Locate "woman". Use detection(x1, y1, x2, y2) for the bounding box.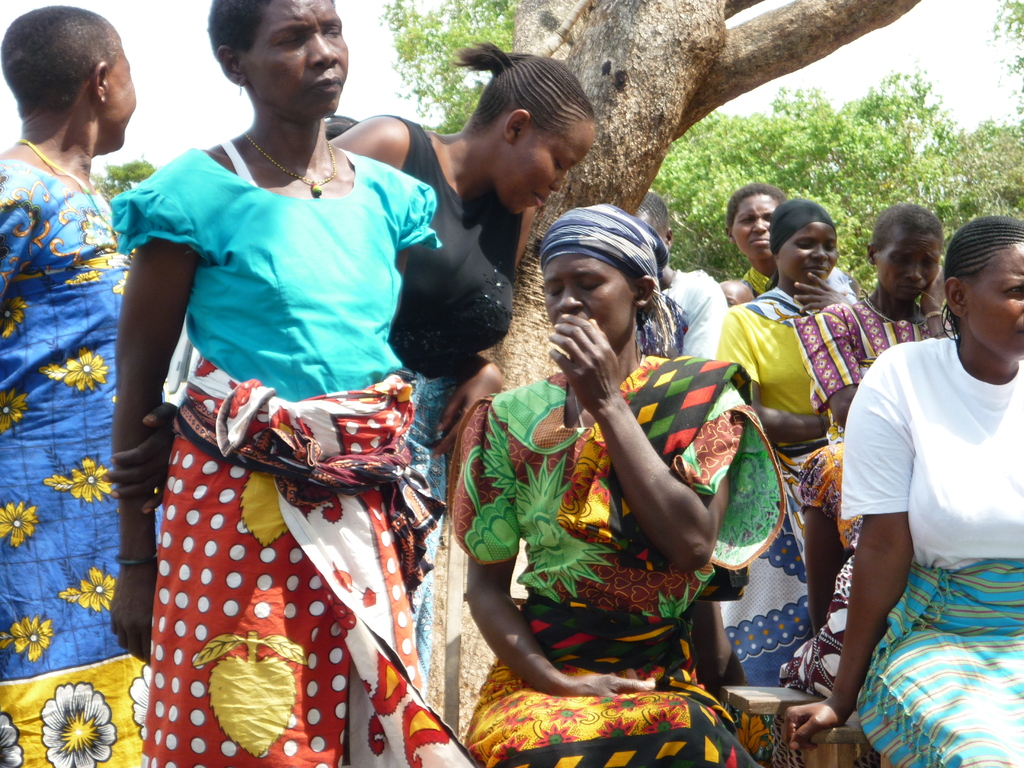
detection(789, 196, 959, 644).
